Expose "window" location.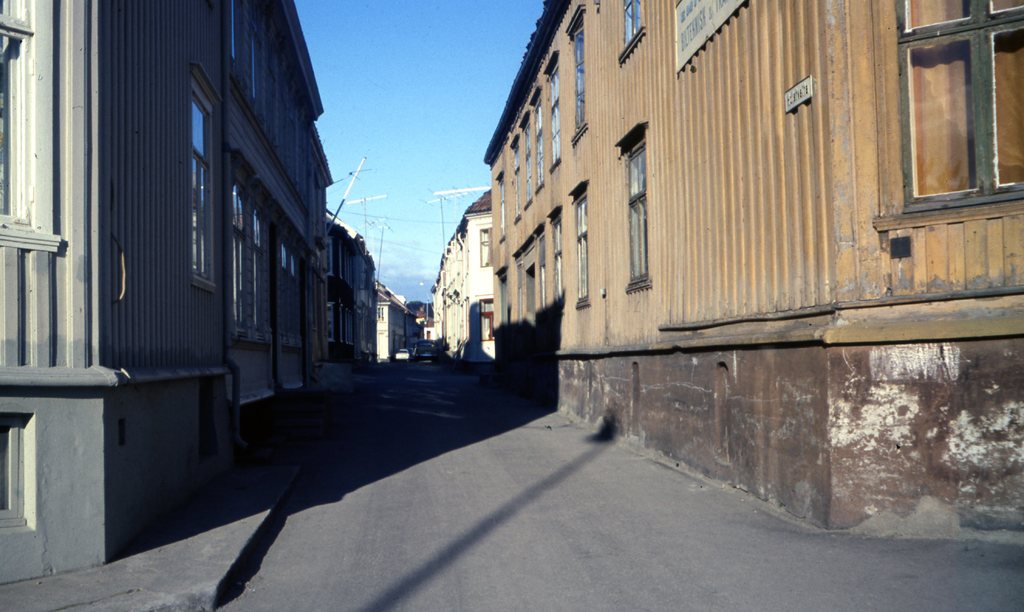
Exposed at 872 0 1023 250.
